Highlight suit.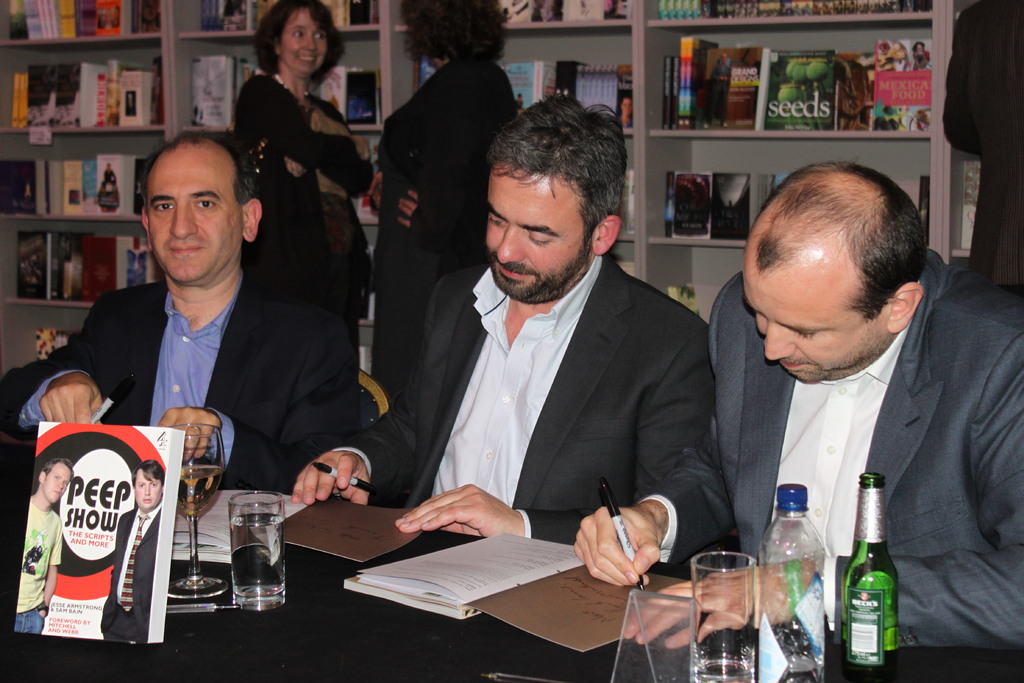
Highlighted region: 330,250,719,548.
